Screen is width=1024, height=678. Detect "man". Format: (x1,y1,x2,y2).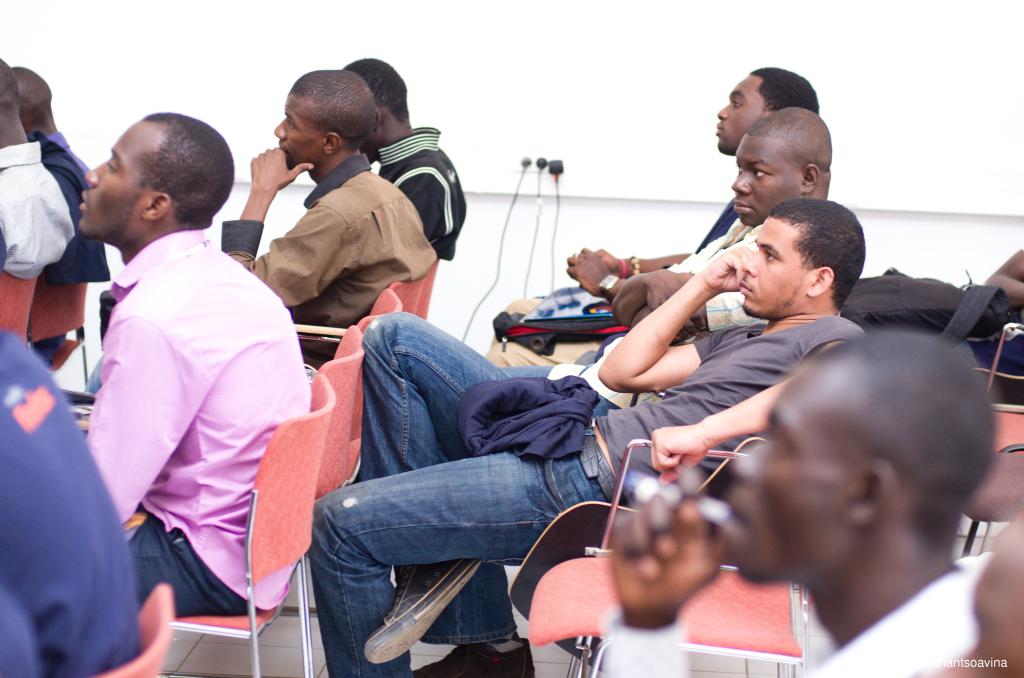
(219,71,438,370).
